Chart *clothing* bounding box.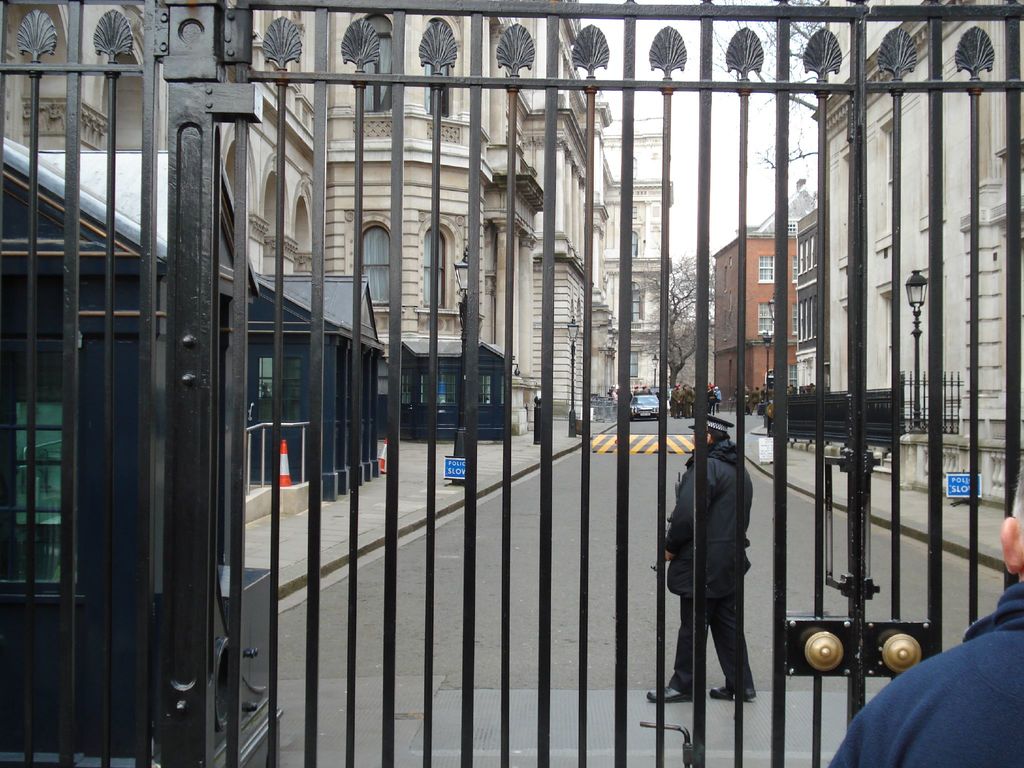
Charted: {"x1": 668, "y1": 412, "x2": 782, "y2": 705}.
